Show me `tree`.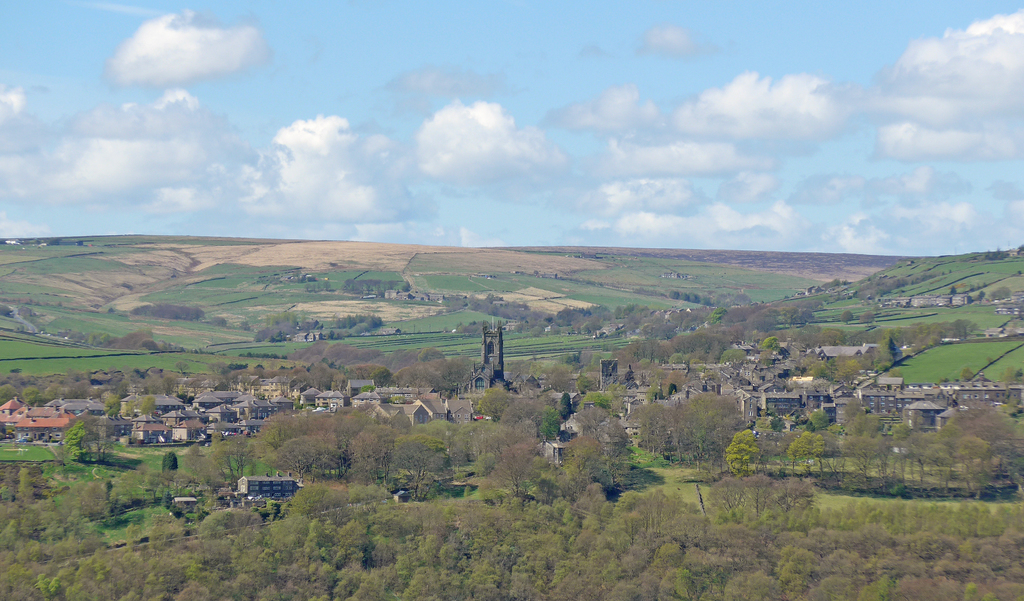
`tree` is here: (0, 421, 11, 442).
